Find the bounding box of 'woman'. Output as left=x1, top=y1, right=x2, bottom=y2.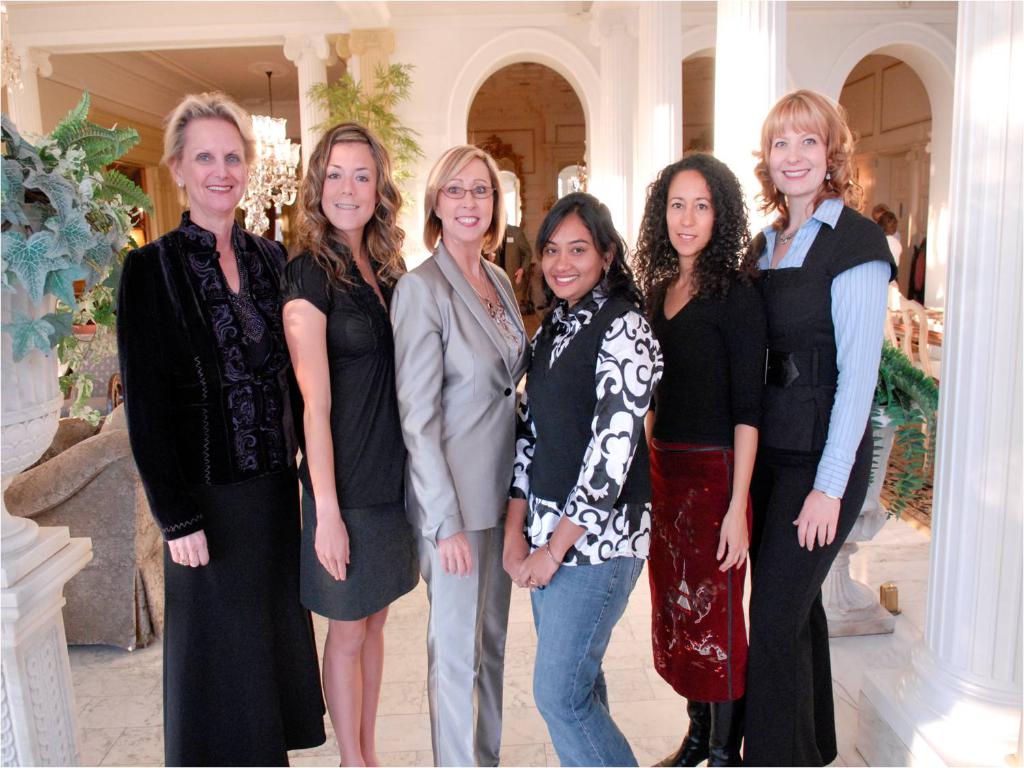
left=628, top=153, right=770, bottom=767.
